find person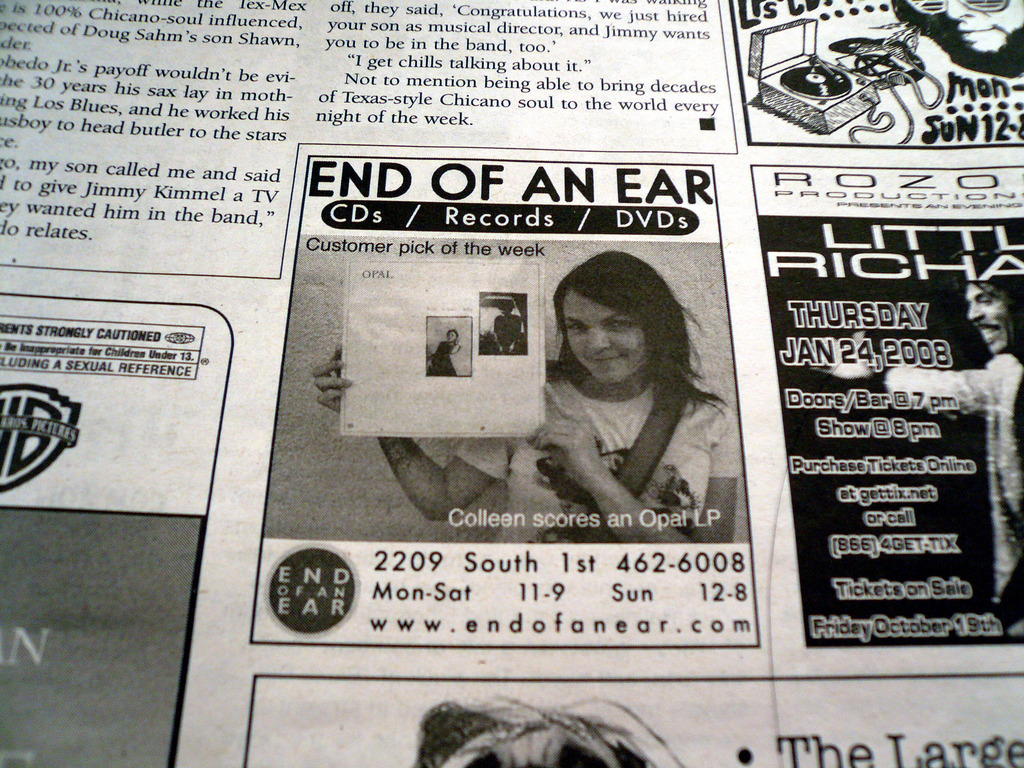
(x1=306, y1=247, x2=735, y2=541)
